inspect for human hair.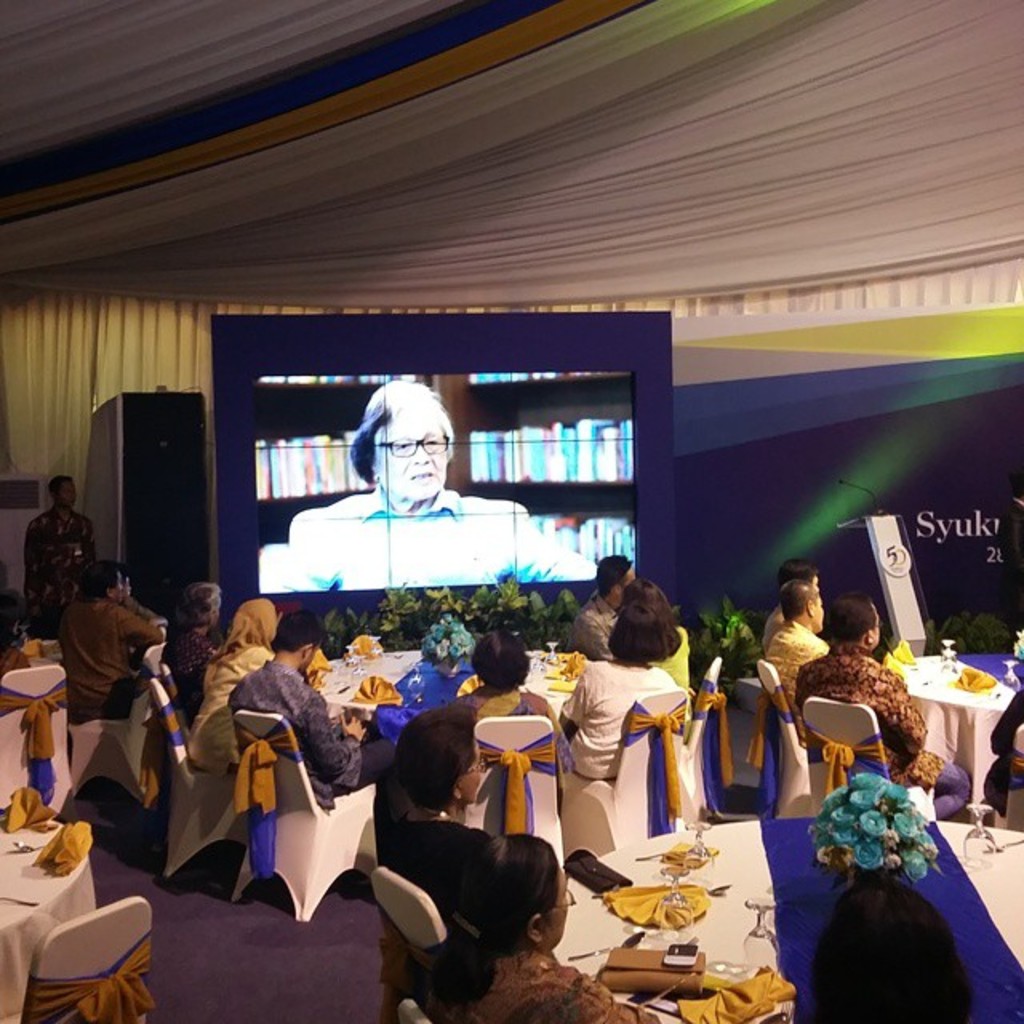
Inspection: box=[470, 632, 530, 691].
